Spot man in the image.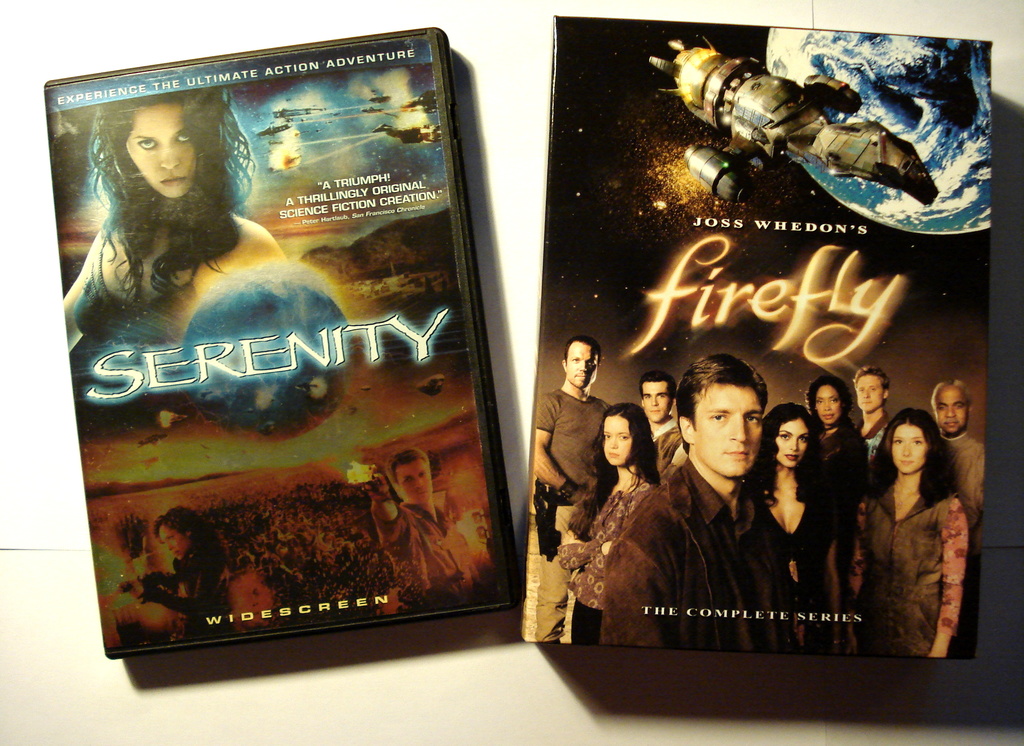
man found at <box>854,368,890,481</box>.
